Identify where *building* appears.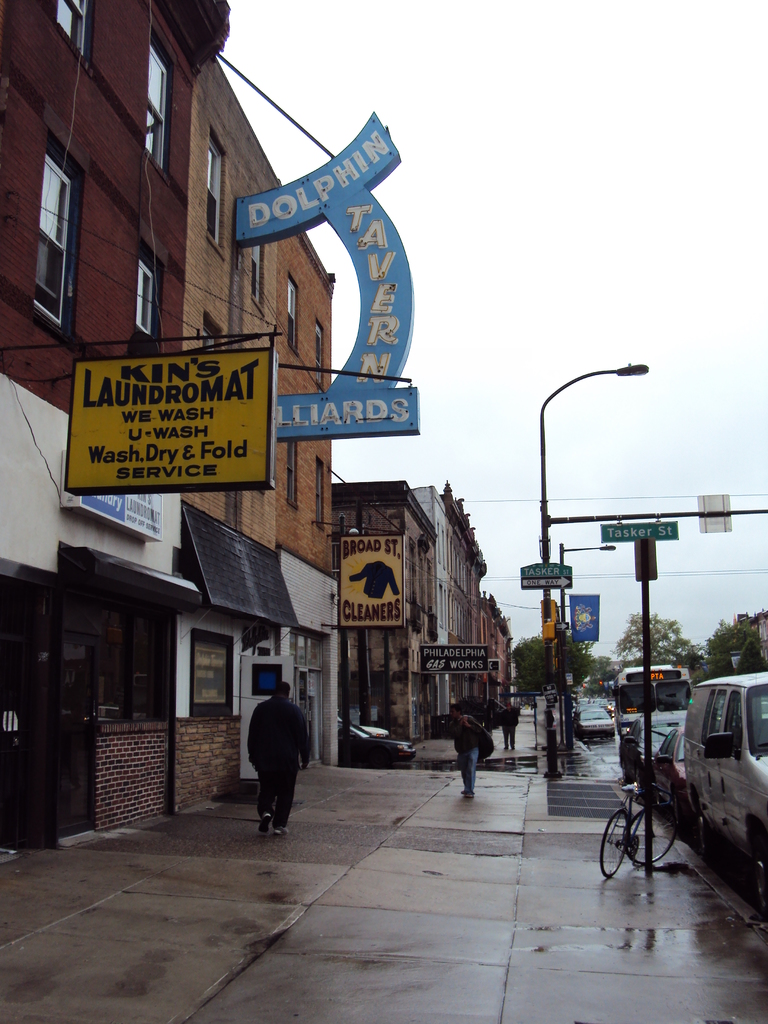
Appears at x1=0, y1=0, x2=231, y2=851.
